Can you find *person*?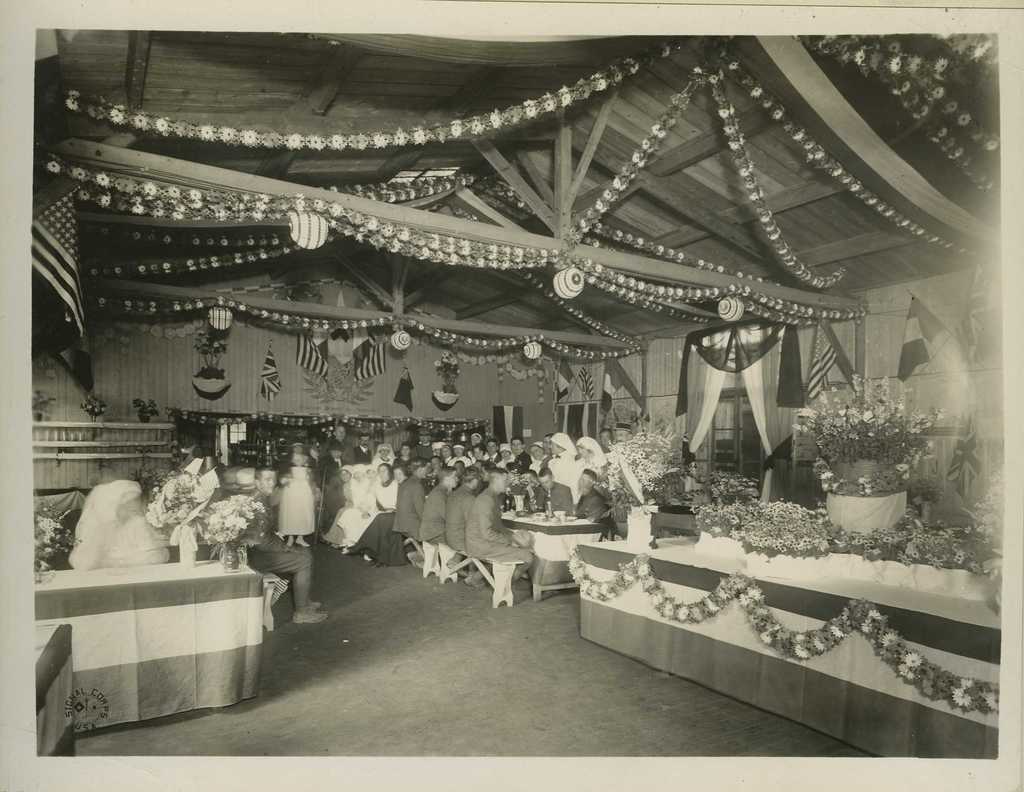
Yes, bounding box: BBox(444, 471, 477, 551).
